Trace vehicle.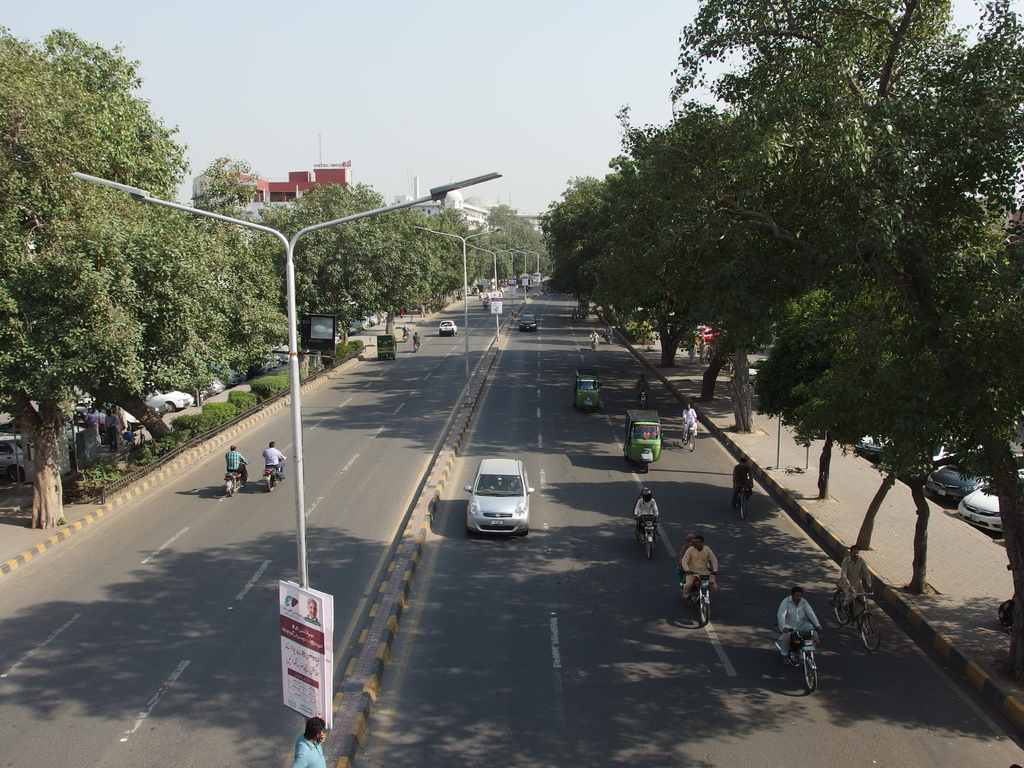
Traced to 196,367,230,398.
